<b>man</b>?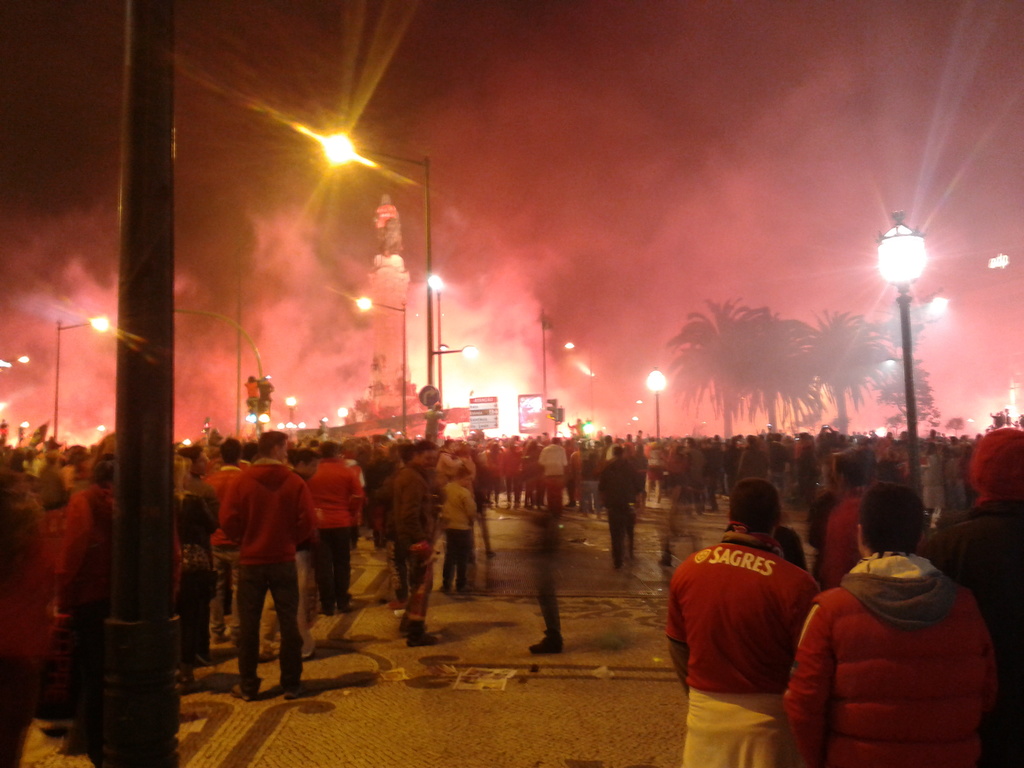
pyautogui.locateOnScreen(786, 483, 993, 767)
